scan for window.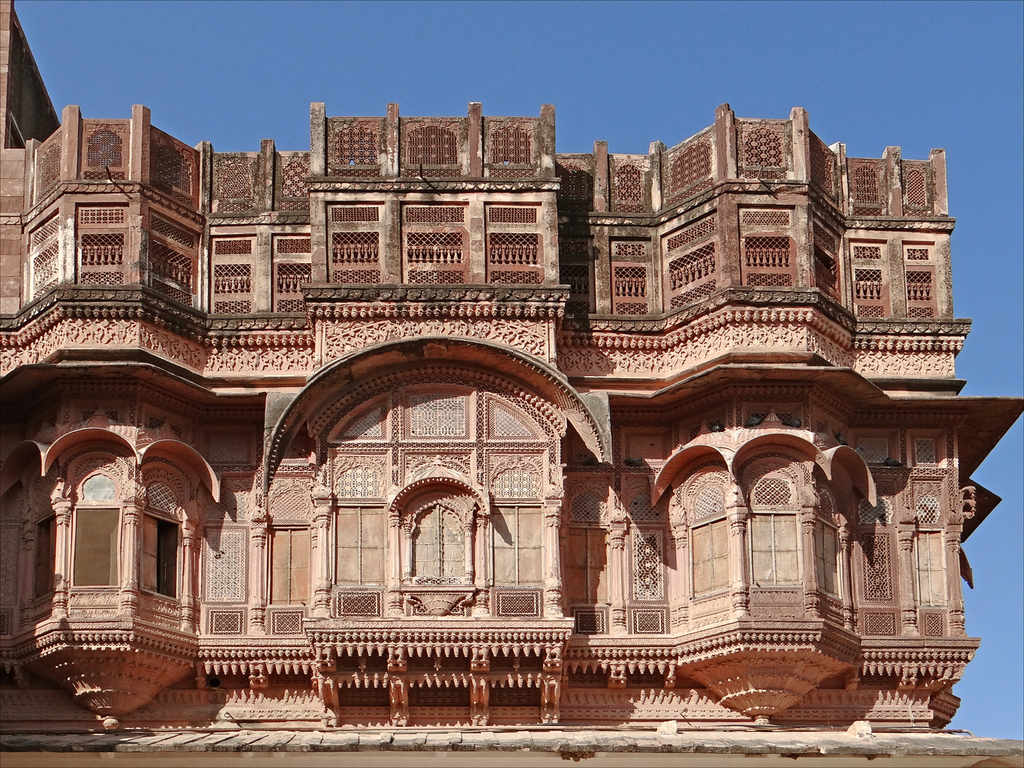
Scan result: x1=71 y1=508 x2=122 y2=587.
